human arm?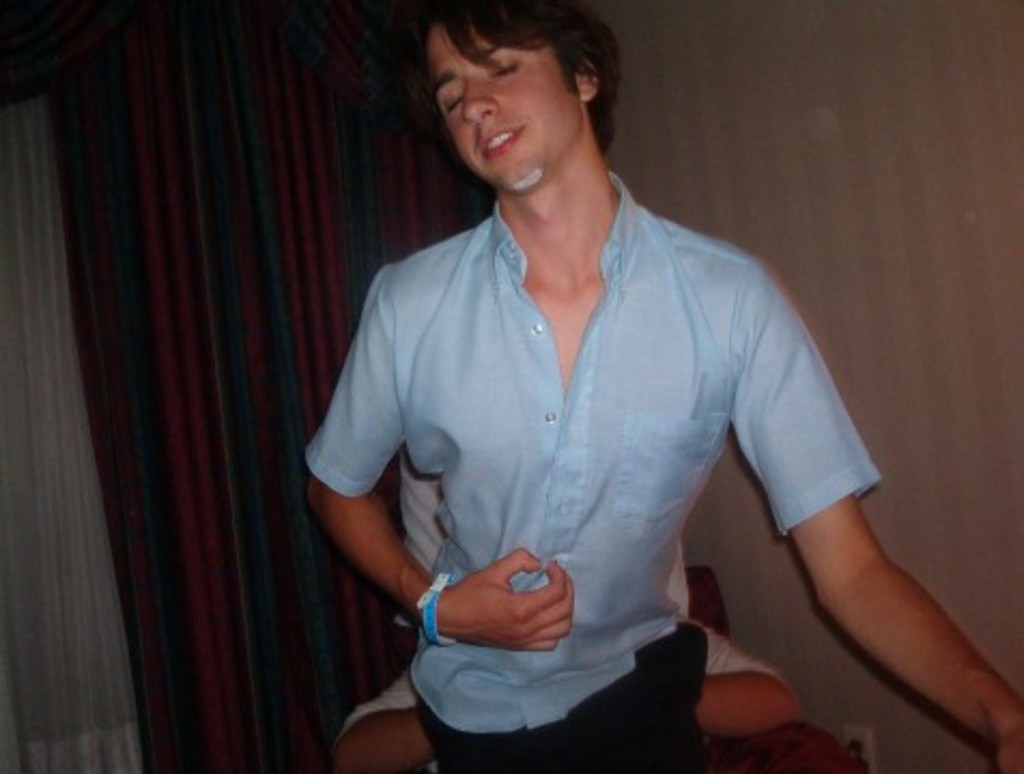
[731,290,1022,772]
